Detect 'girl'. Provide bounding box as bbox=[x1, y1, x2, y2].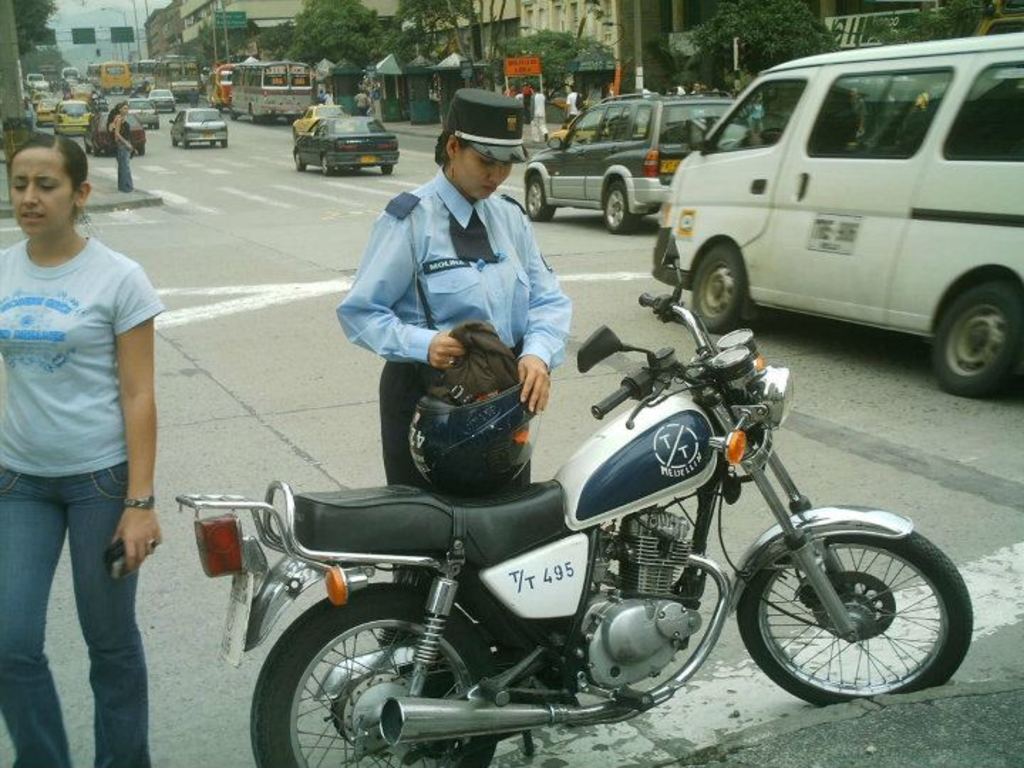
bbox=[0, 132, 162, 767].
